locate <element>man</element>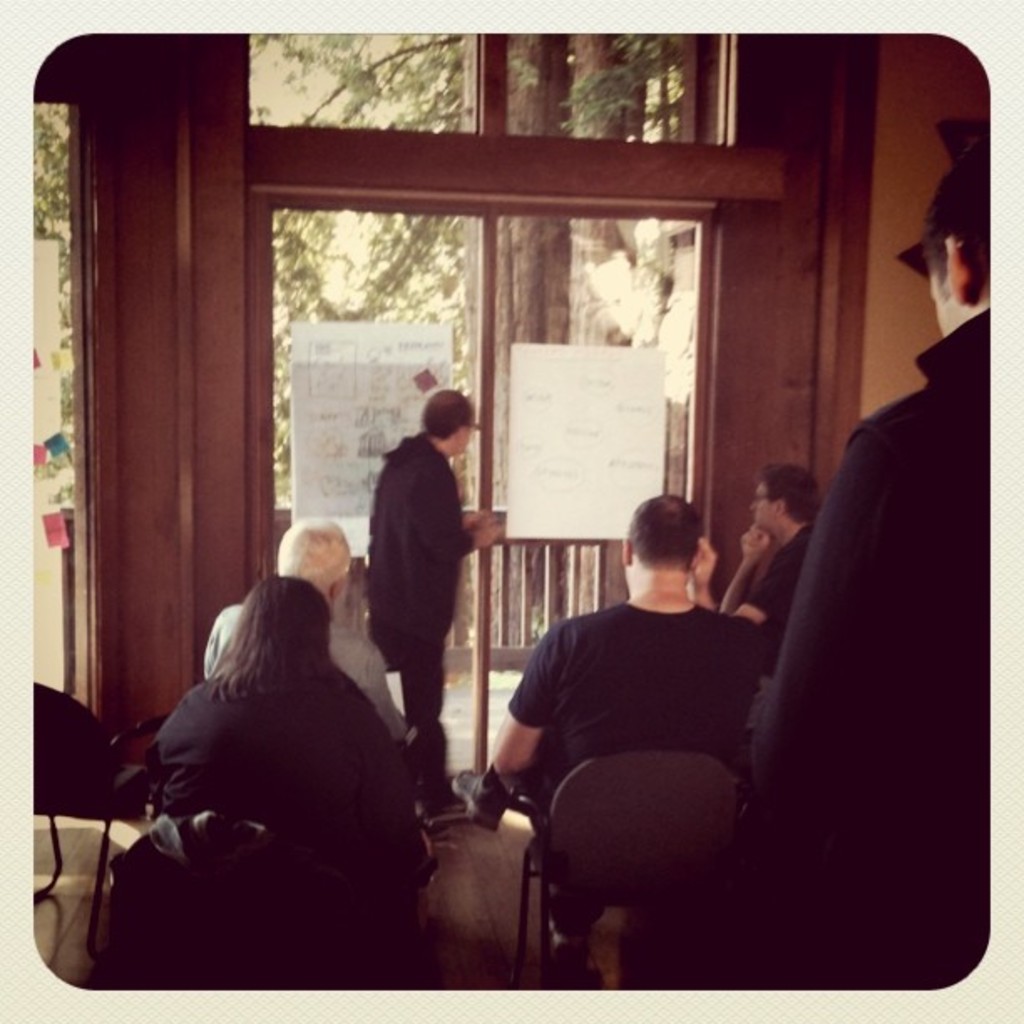
pyautogui.locateOnScreen(204, 520, 403, 740)
